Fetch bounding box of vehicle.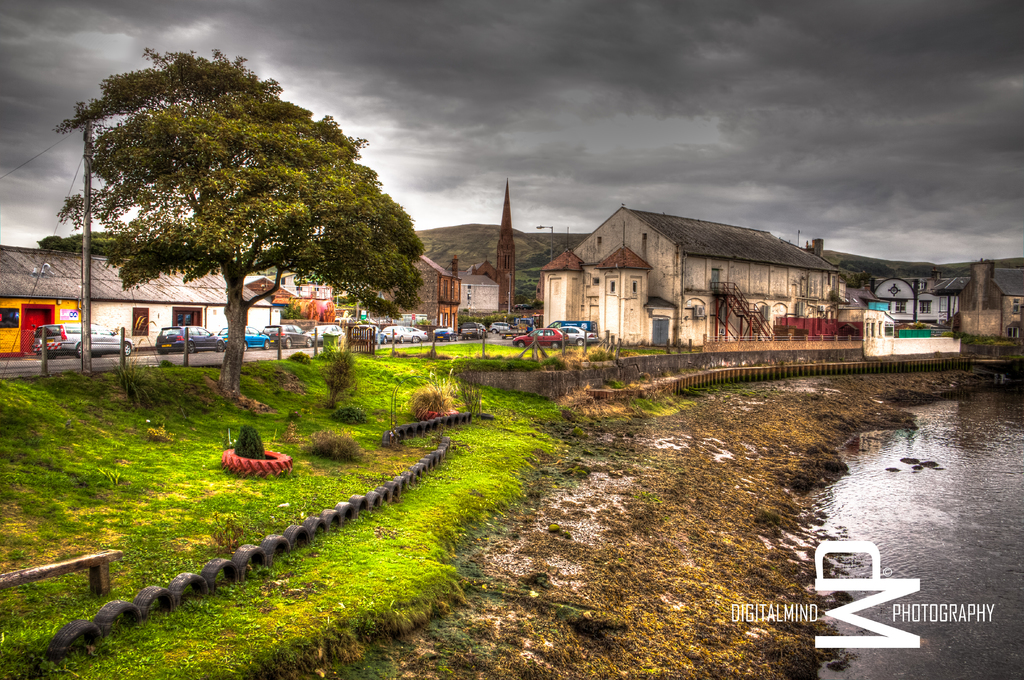
Bbox: 380/324/426/343.
